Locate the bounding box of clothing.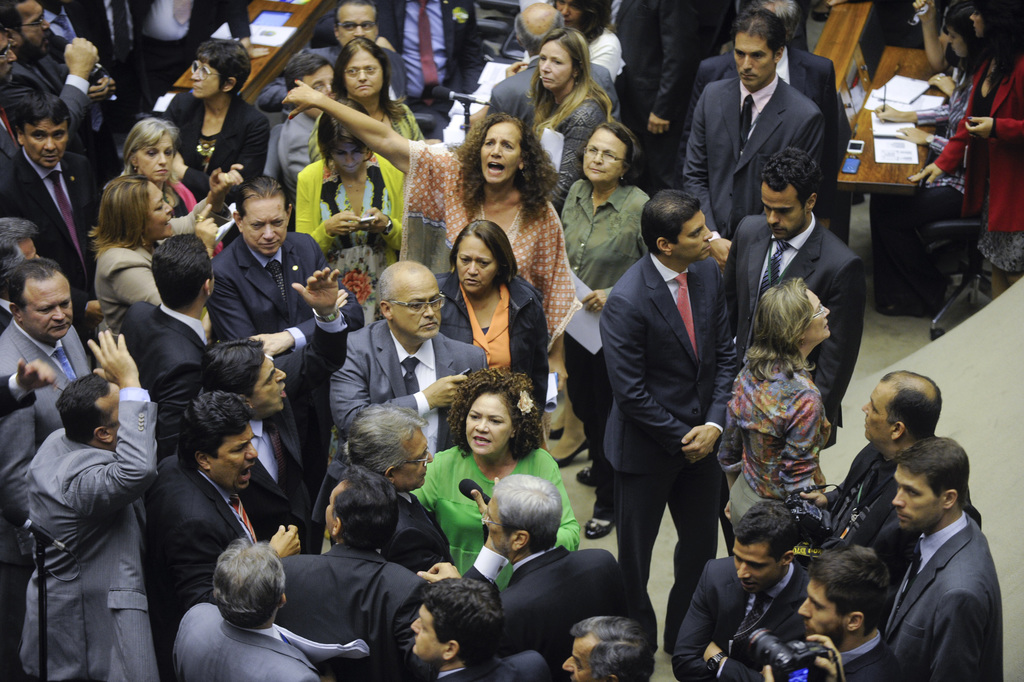
Bounding box: {"x1": 356, "y1": 0, "x2": 489, "y2": 117}.
